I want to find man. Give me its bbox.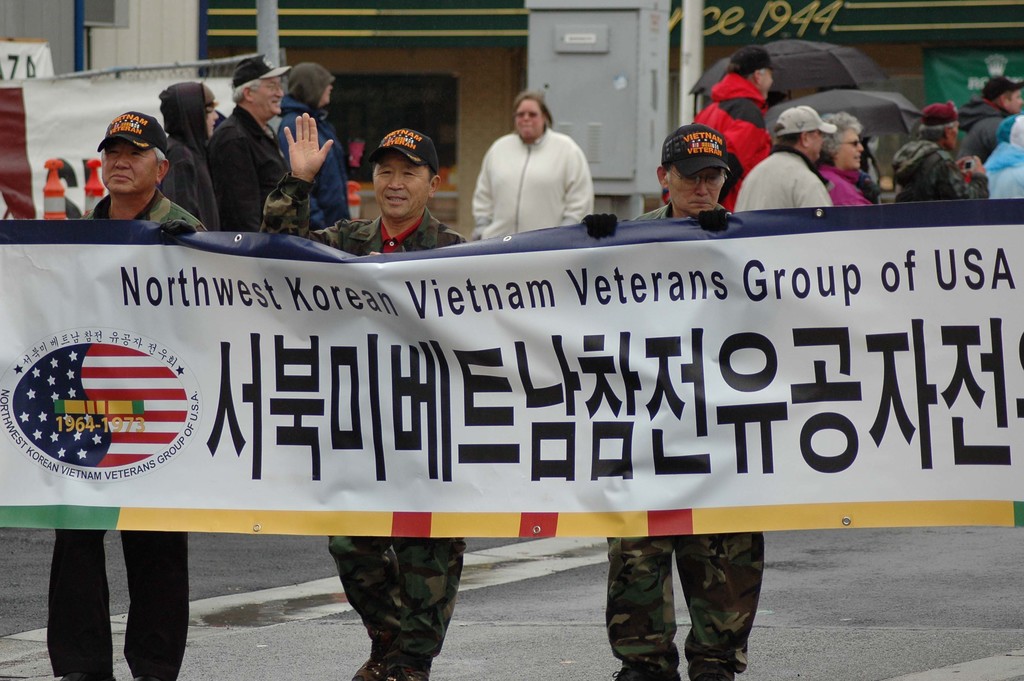
detection(43, 110, 209, 680).
